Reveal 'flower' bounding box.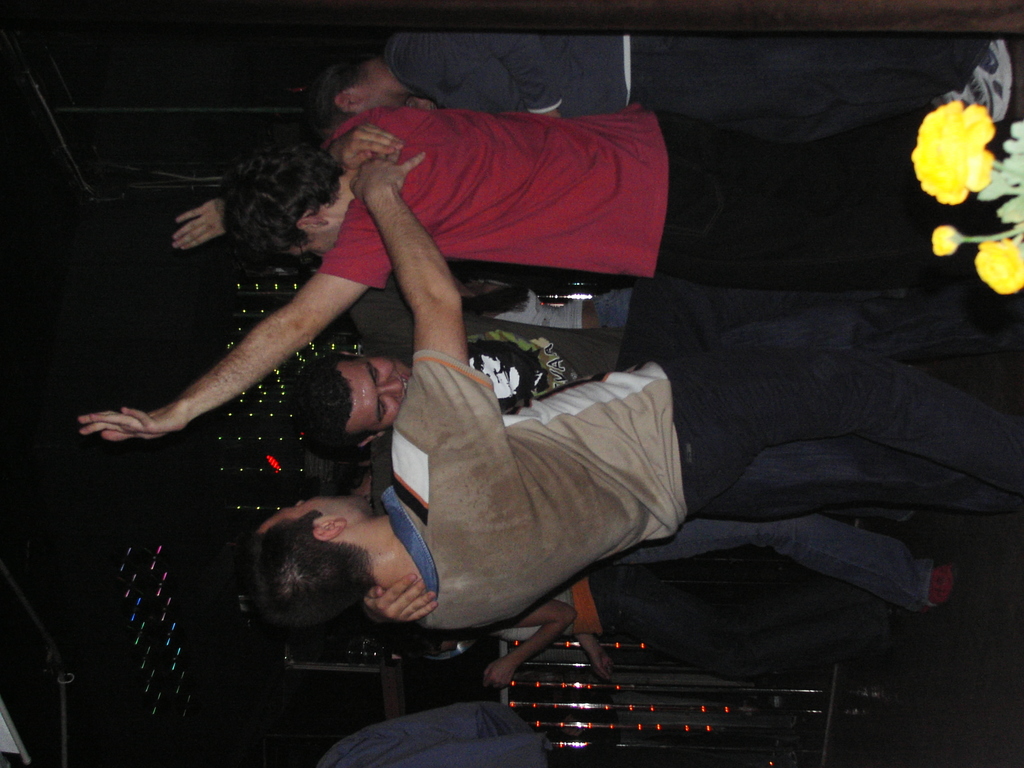
Revealed: pyautogui.locateOnScreen(904, 90, 1002, 206).
